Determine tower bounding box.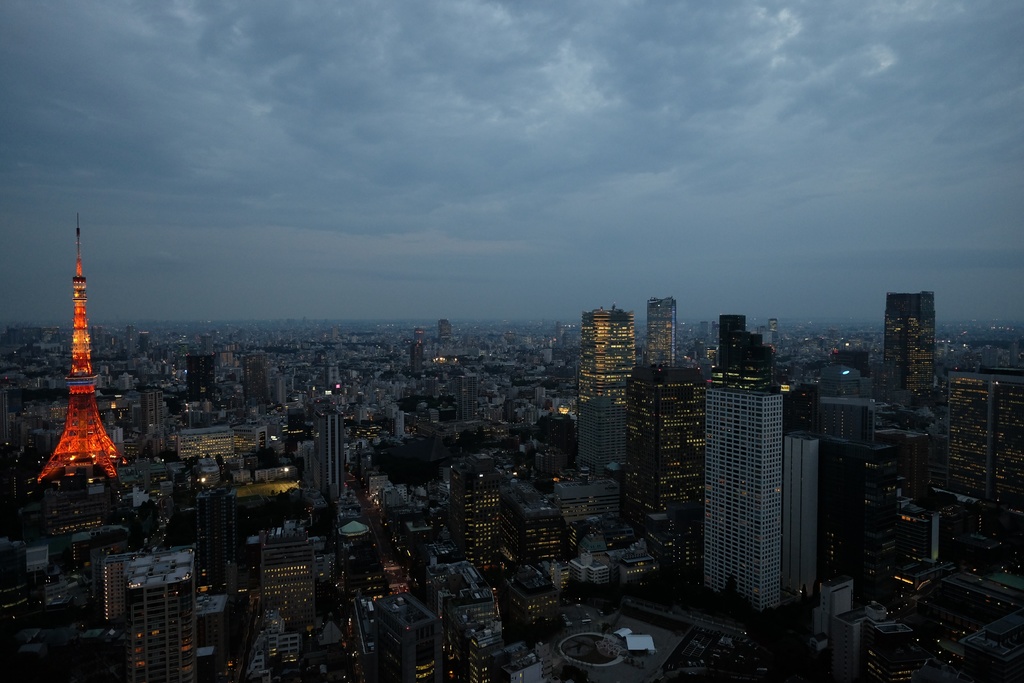
Determined: 449:452:497:589.
